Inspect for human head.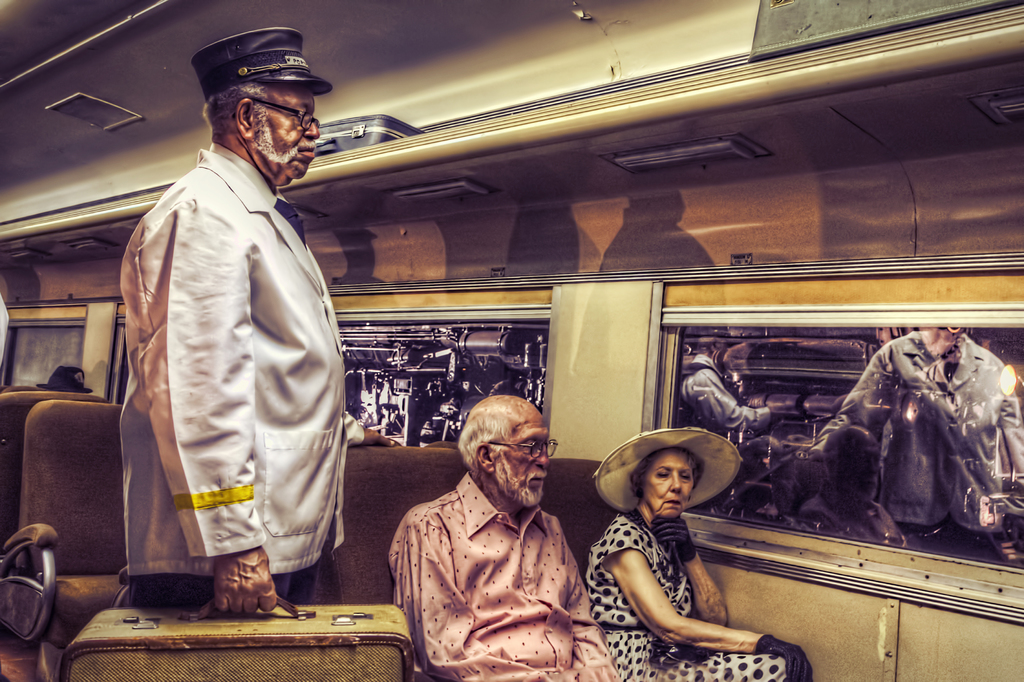
Inspection: [x1=595, y1=425, x2=748, y2=520].
